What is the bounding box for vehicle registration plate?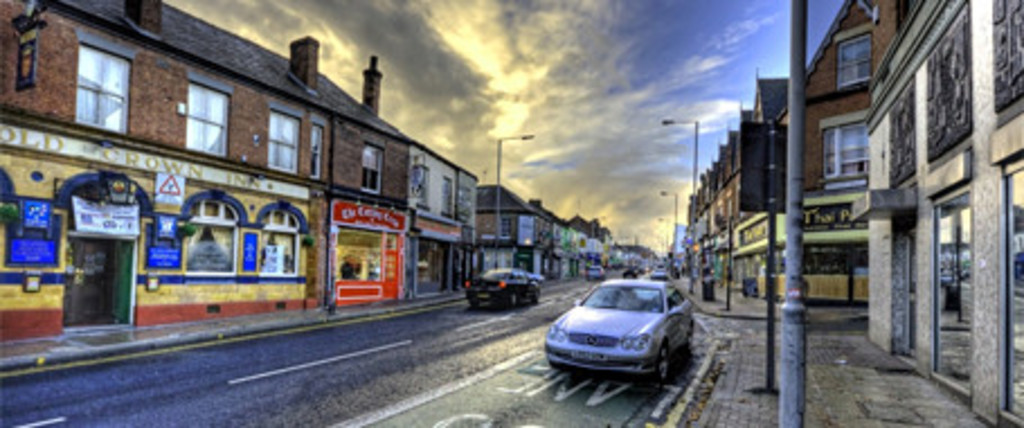
(569, 351, 610, 363).
